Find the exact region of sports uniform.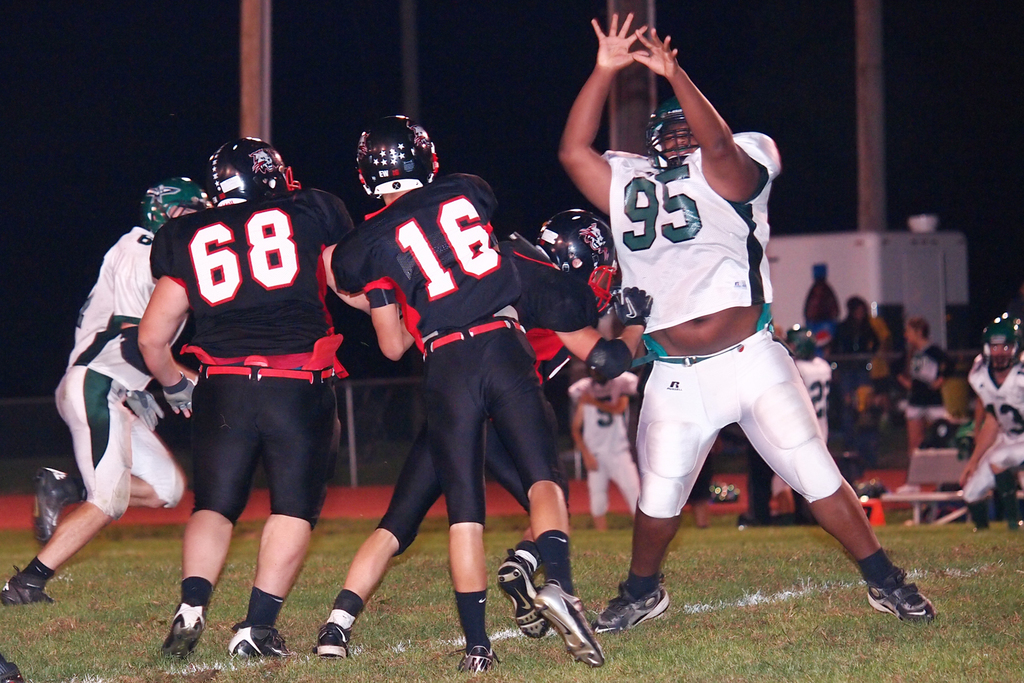
Exact region: region(564, 370, 640, 536).
